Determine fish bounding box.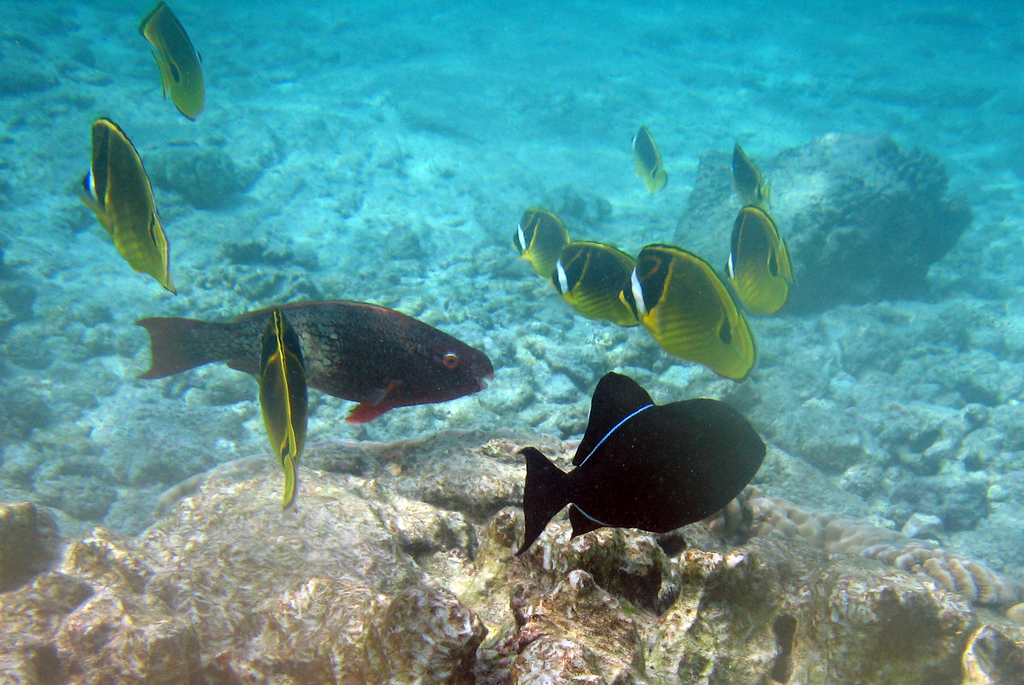
Determined: [513, 368, 771, 562].
